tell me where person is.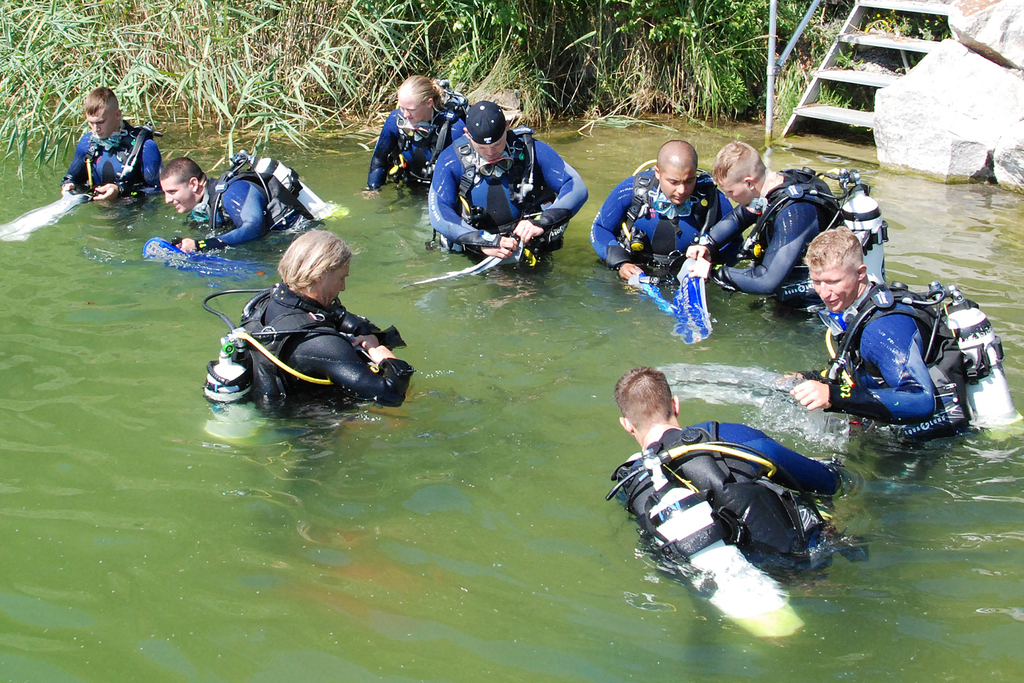
person is at x1=222 y1=220 x2=394 y2=427.
